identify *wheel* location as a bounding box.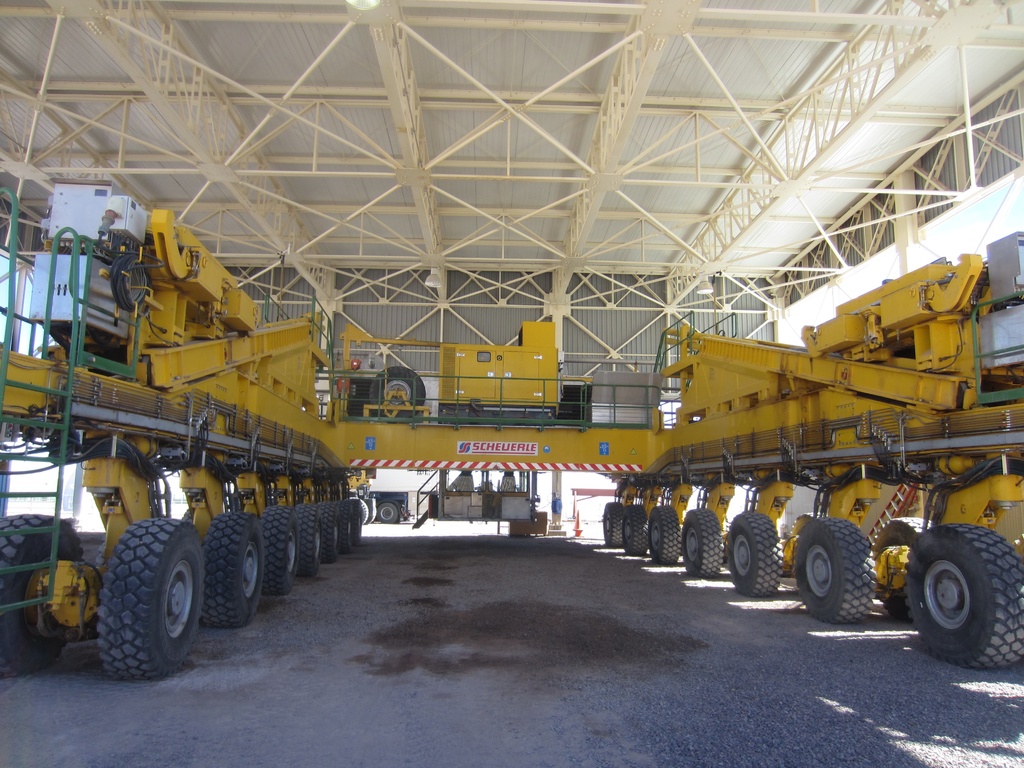
x1=600 y1=502 x2=627 y2=547.
